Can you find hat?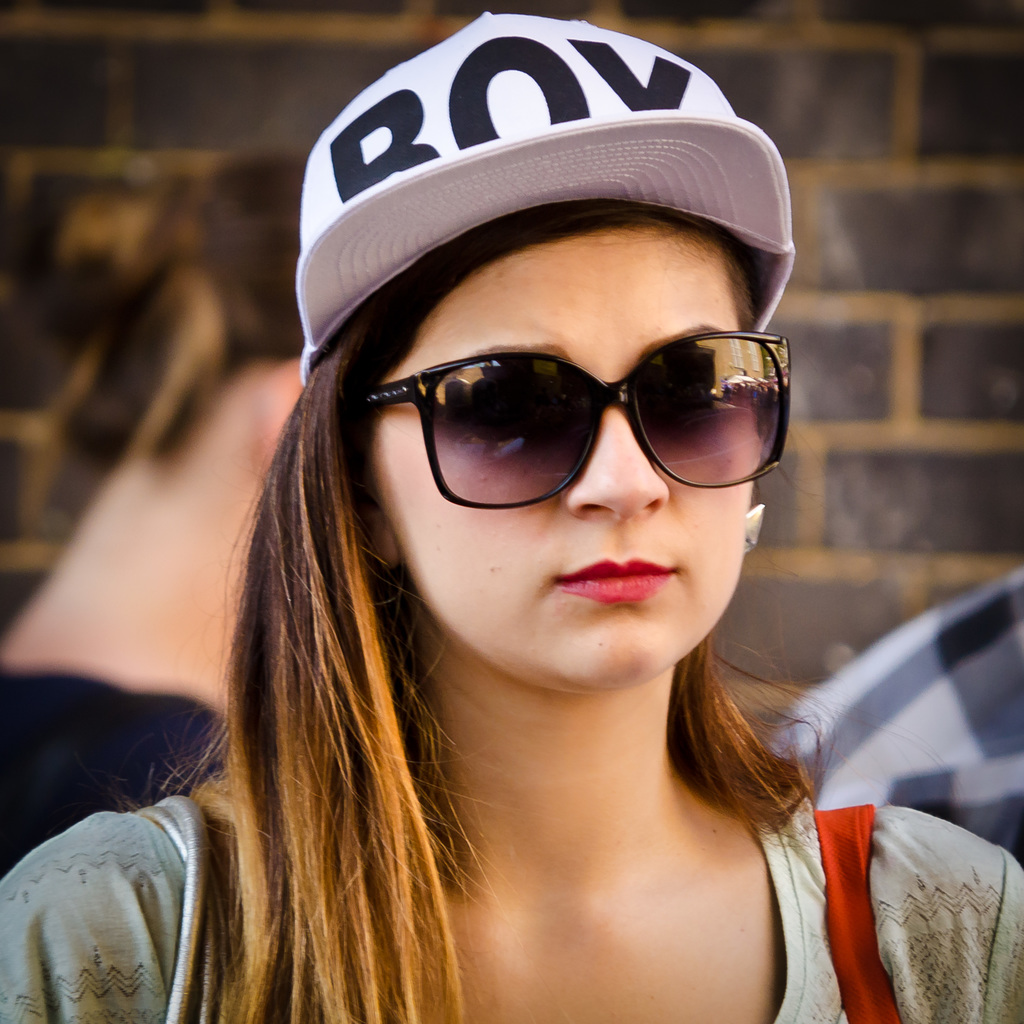
Yes, bounding box: (left=300, top=8, right=794, bottom=374).
